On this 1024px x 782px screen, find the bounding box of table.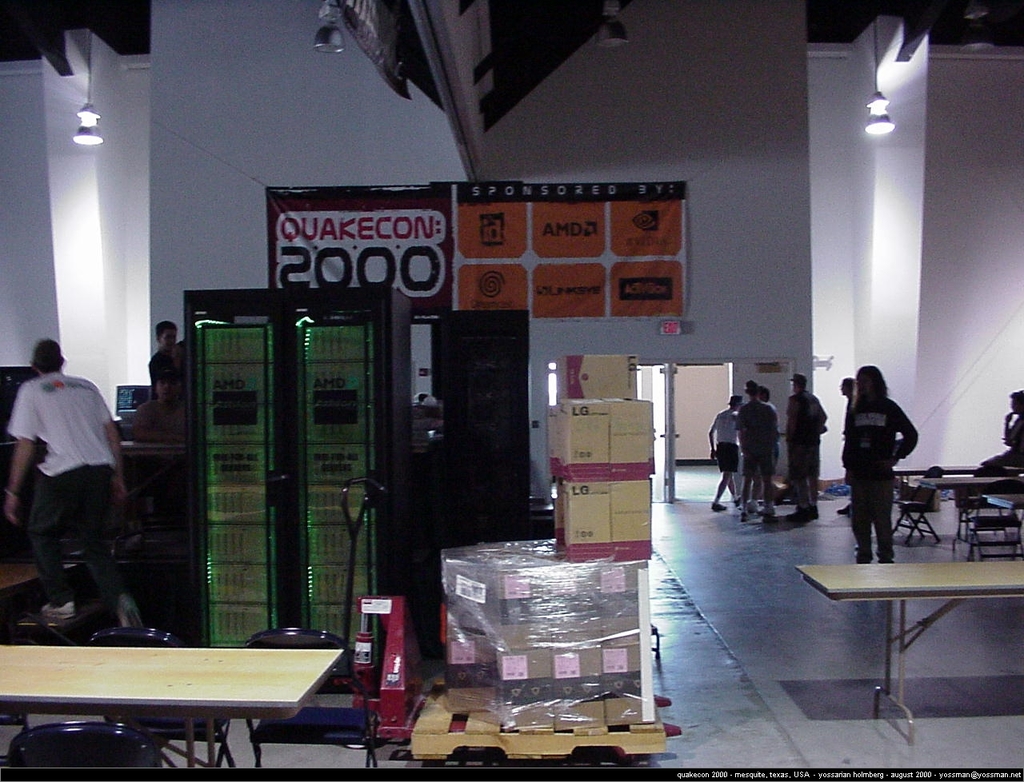
Bounding box: [x1=916, y1=460, x2=1023, y2=560].
